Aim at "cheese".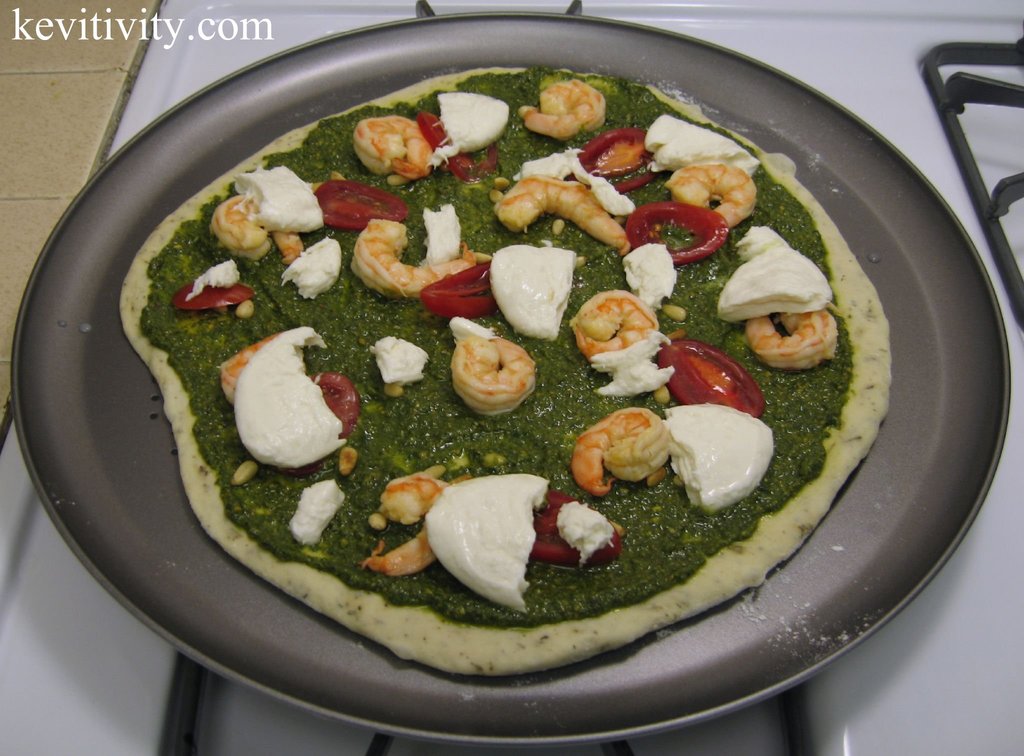
Aimed at bbox=(426, 464, 532, 610).
